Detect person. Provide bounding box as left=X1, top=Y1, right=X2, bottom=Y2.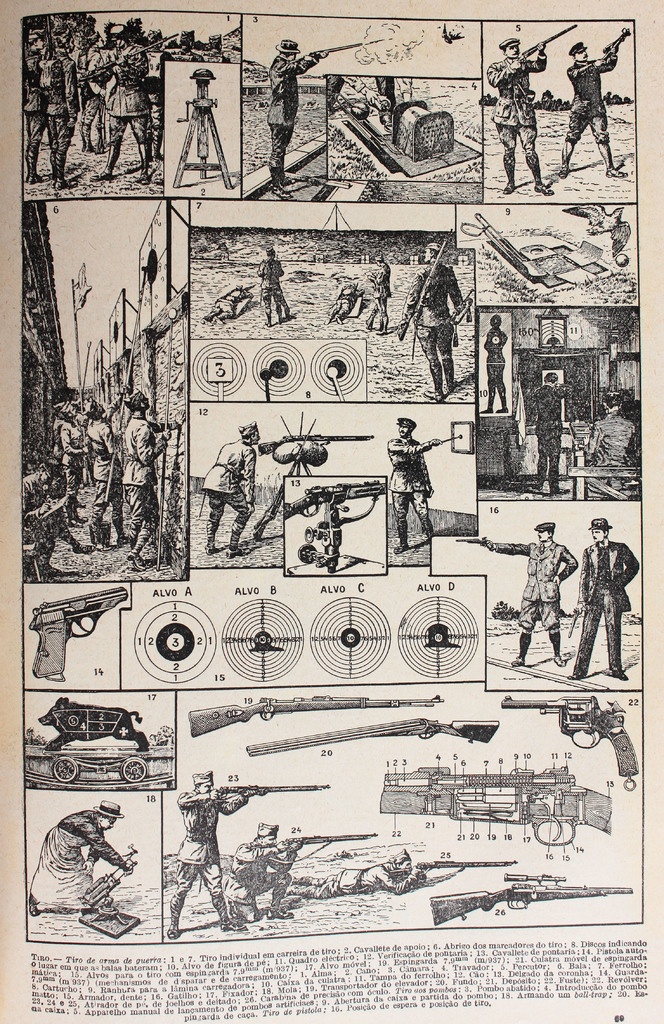
left=483, top=35, right=556, bottom=194.
